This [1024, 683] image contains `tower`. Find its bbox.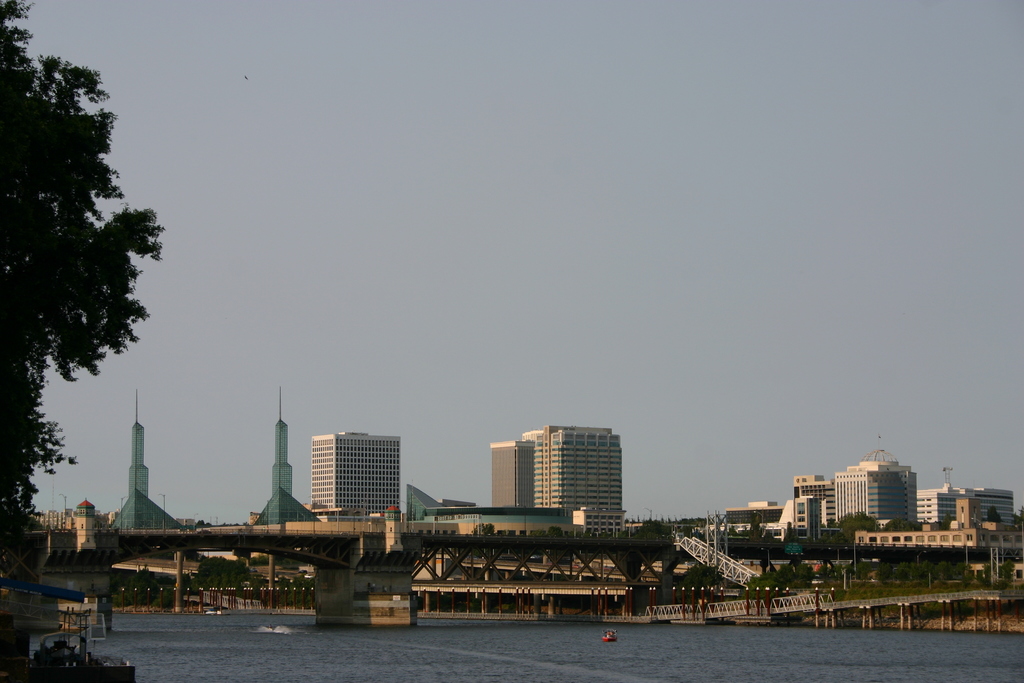
[829, 449, 922, 533].
